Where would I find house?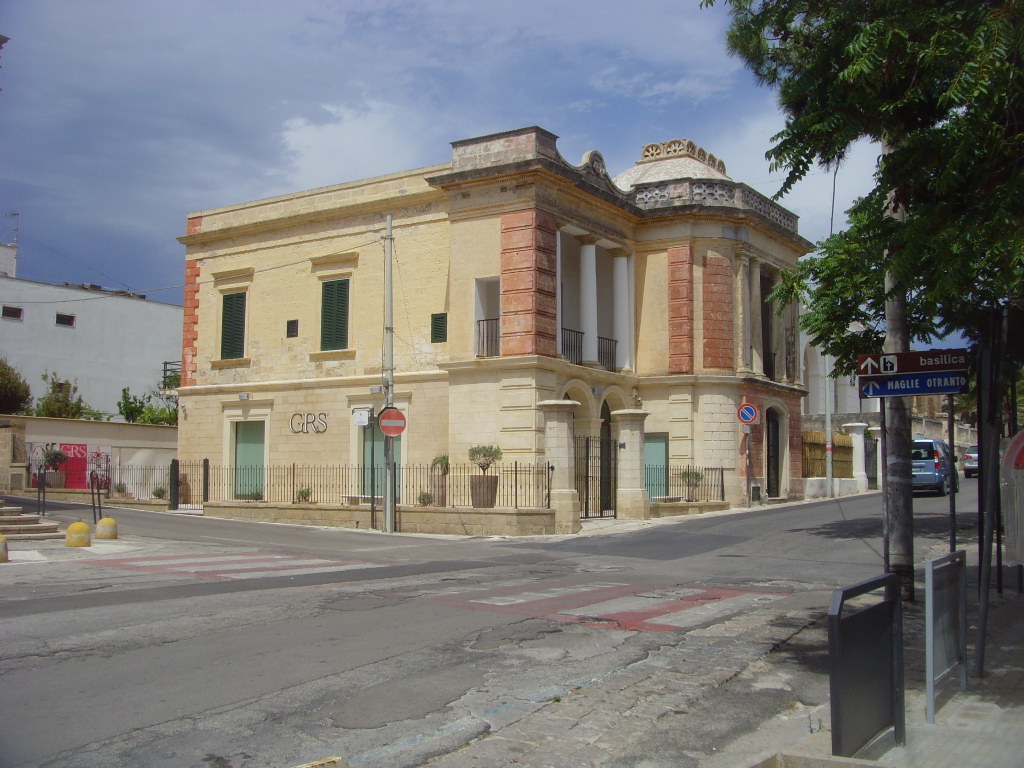
At detection(165, 123, 823, 532).
